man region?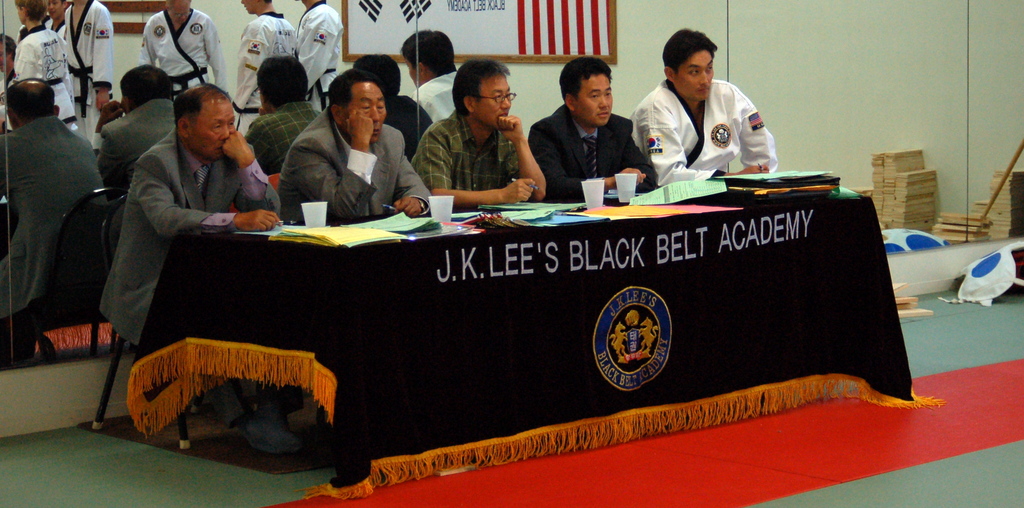
BBox(286, 70, 435, 226)
